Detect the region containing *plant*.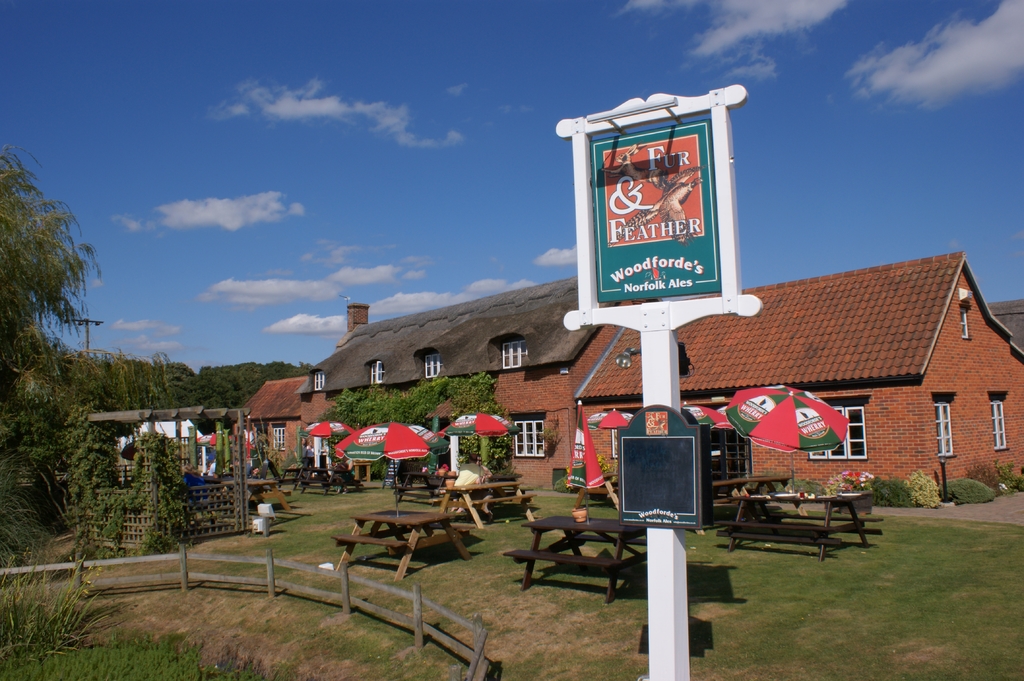
<region>824, 466, 876, 507</region>.
